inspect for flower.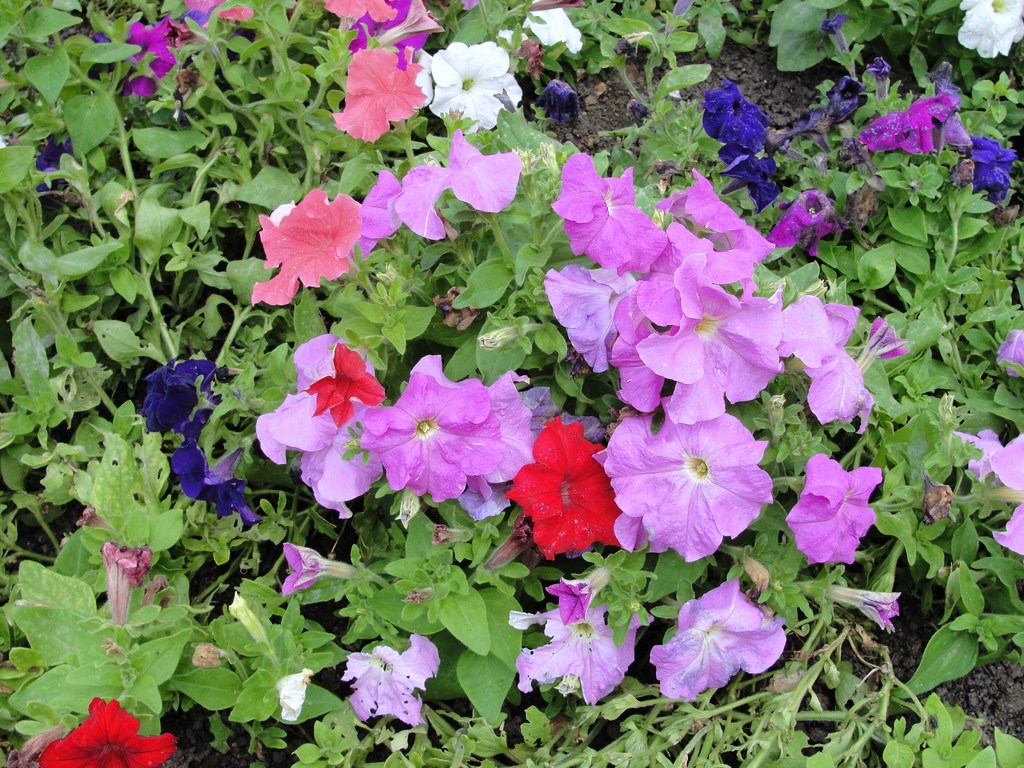
Inspection: {"left": 613, "top": 308, "right": 659, "bottom": 412}.
